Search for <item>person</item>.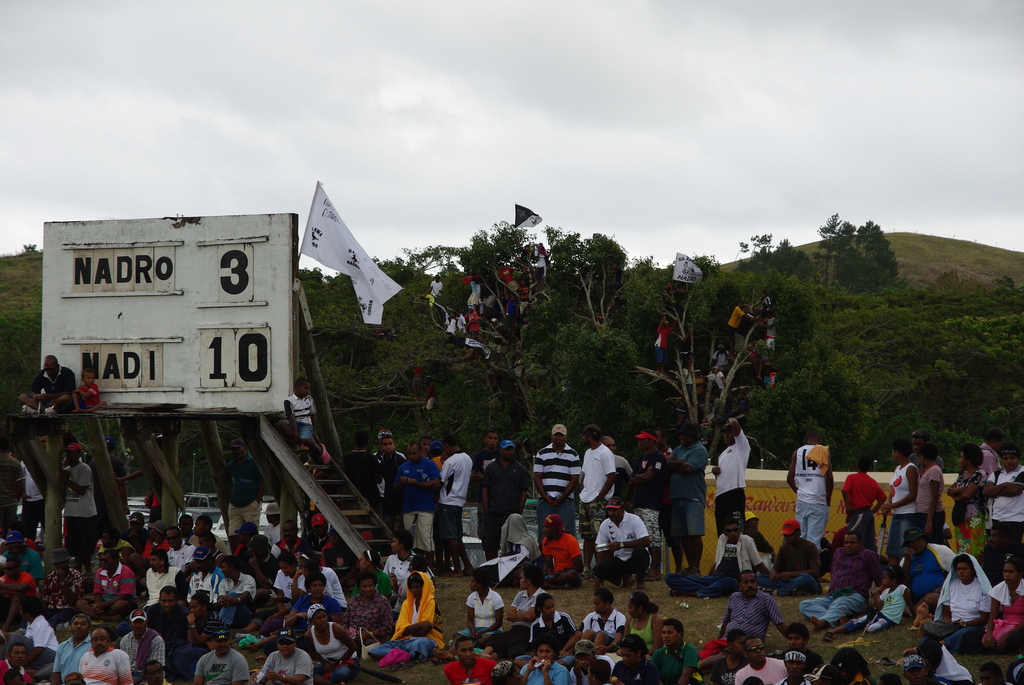
Found at x1=785 y1=650 x2=820 y2=684.
